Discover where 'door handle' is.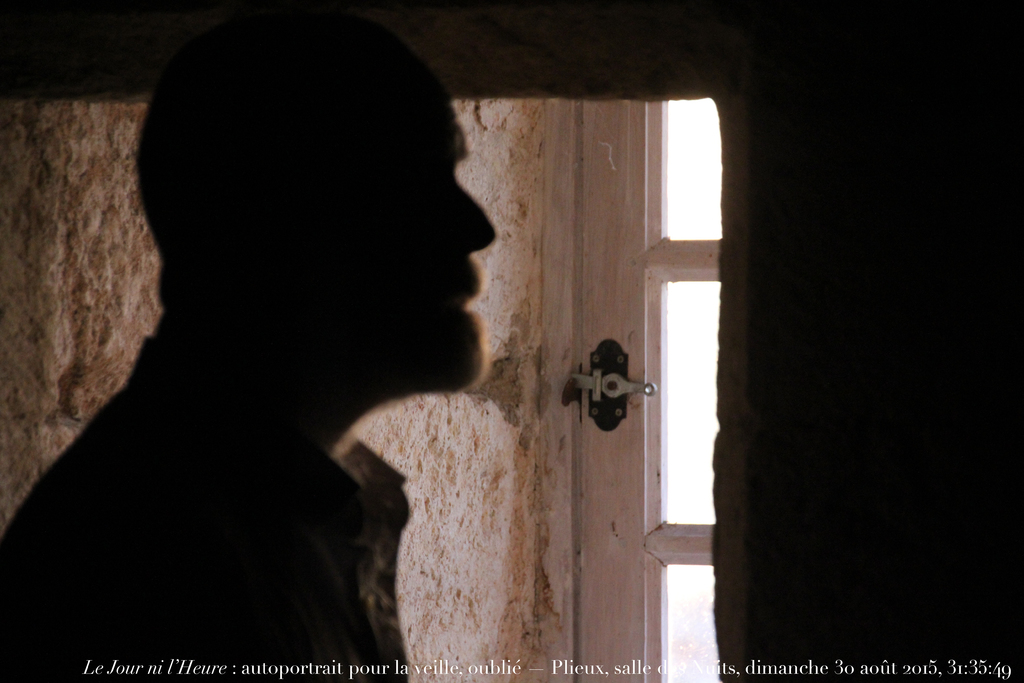
Discovered at (570, 340, 655, 431).
